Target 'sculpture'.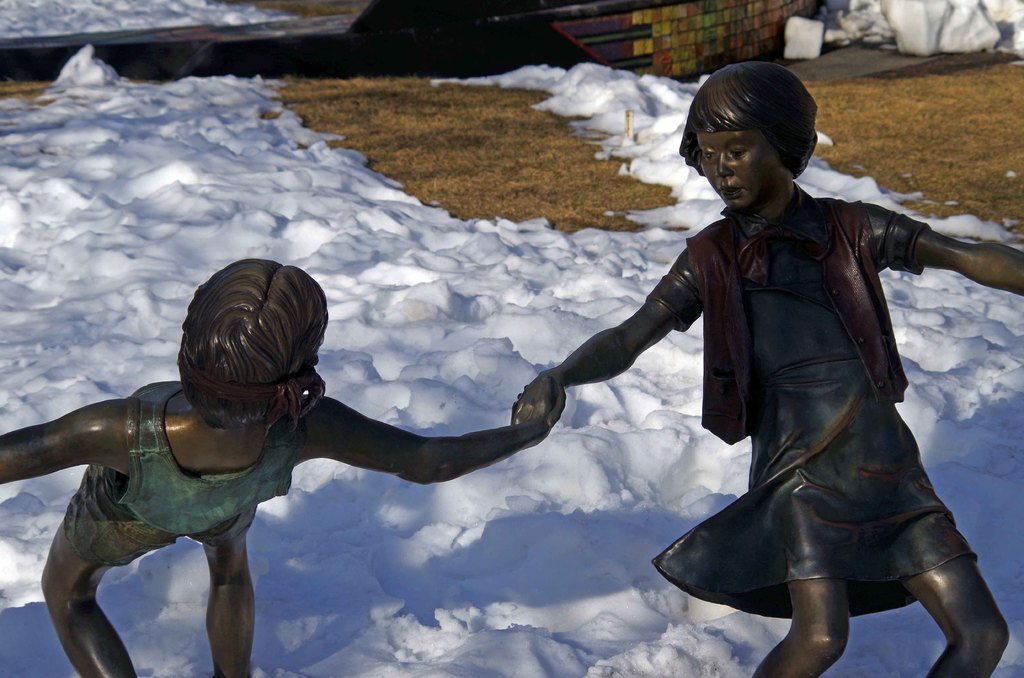
Target region: left=10, top=201, right=680, bottom=677.
